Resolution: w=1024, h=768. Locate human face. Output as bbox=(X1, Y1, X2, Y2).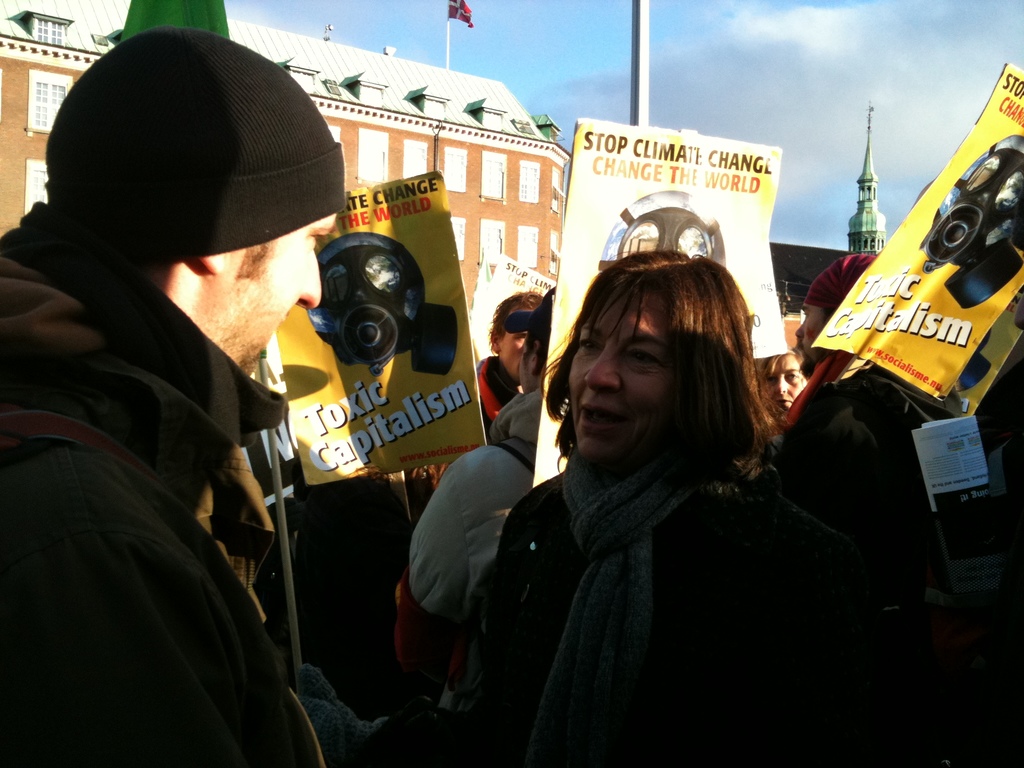
bbox=(746, 337, 811, 440).
